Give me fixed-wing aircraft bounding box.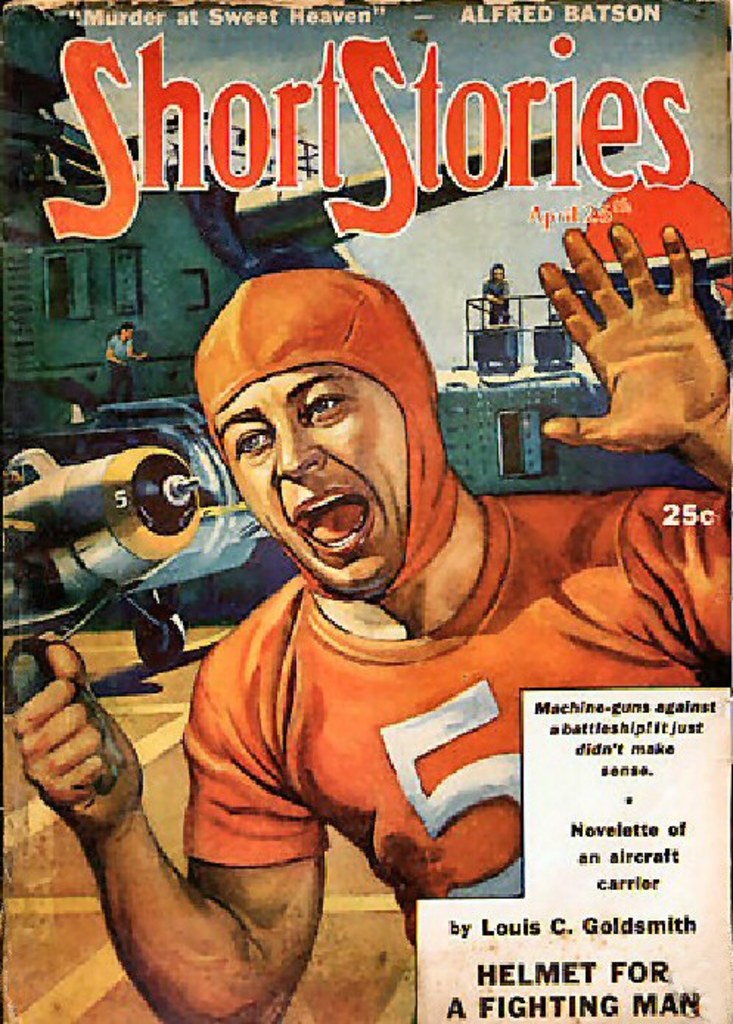
x1=0 y1=391 x2=270 y2=710.
